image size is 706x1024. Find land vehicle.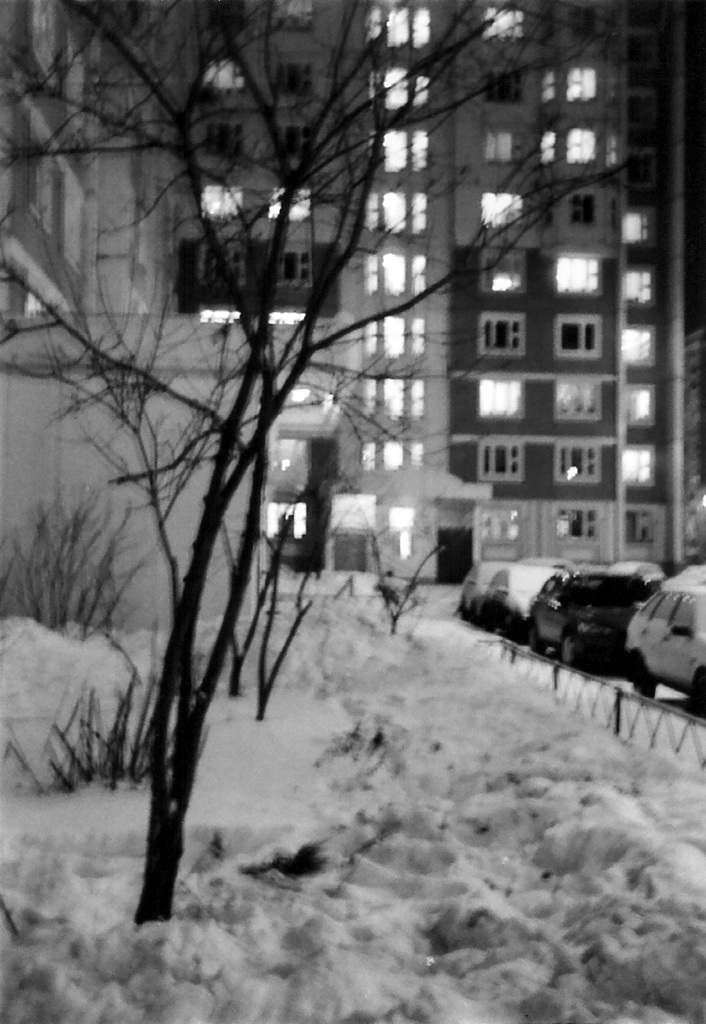
<bbox>518, 554, 579, 576</bbox>.
